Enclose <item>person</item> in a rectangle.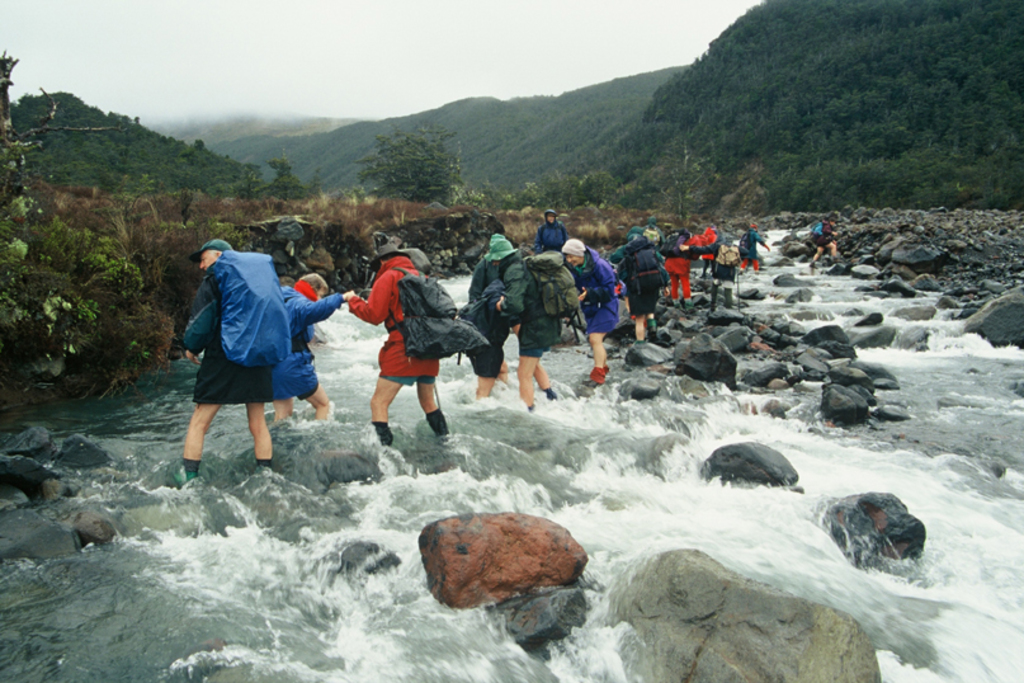
[735, 217, 771, 277].
